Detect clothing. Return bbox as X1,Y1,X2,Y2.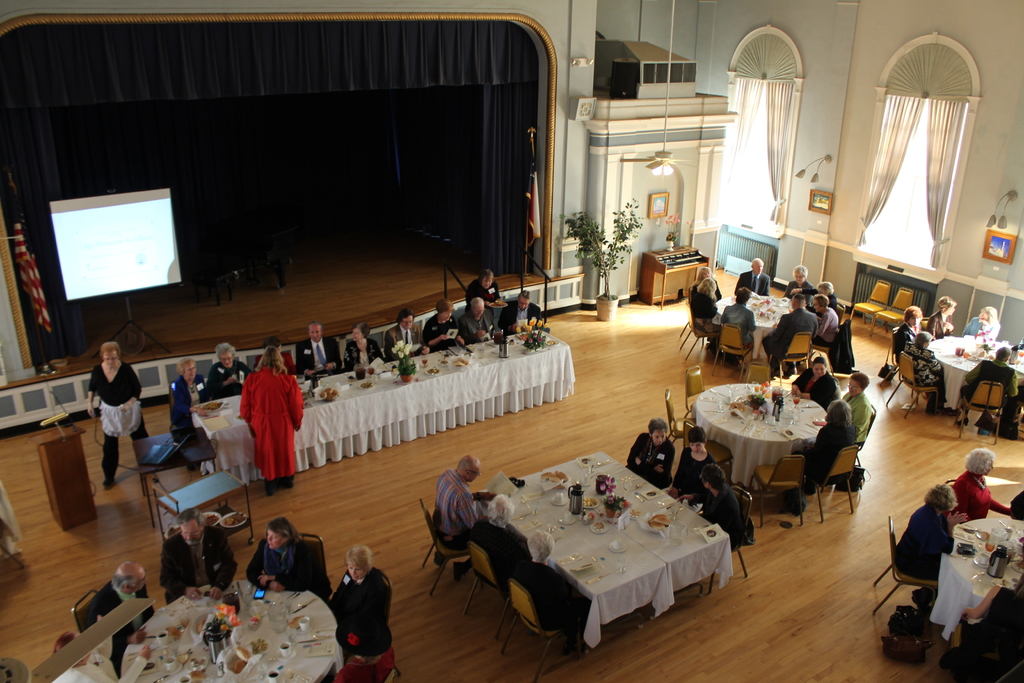
962,315,1001,334.
